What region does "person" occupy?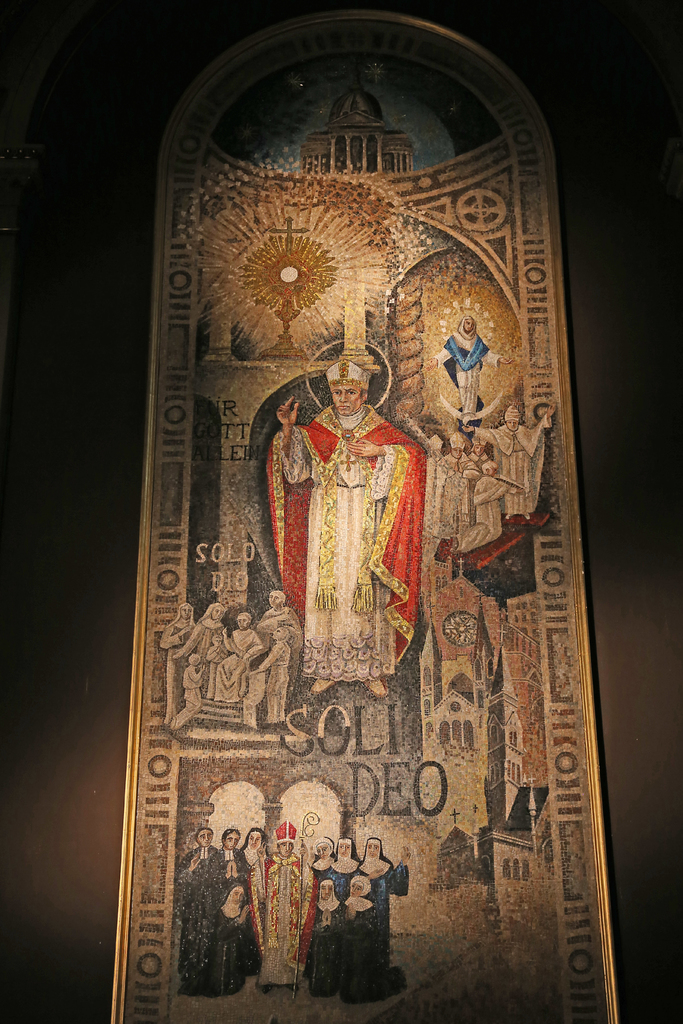
265/816/308/991.
